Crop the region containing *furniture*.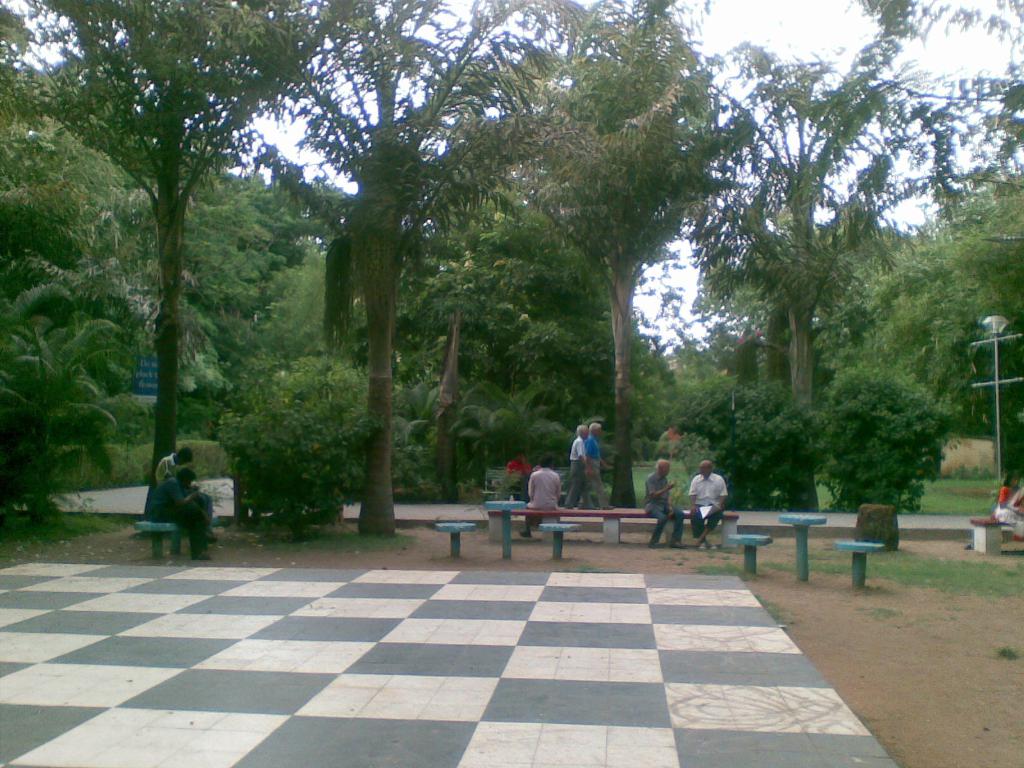
Crop region: 972, 520, 1009, 554.
